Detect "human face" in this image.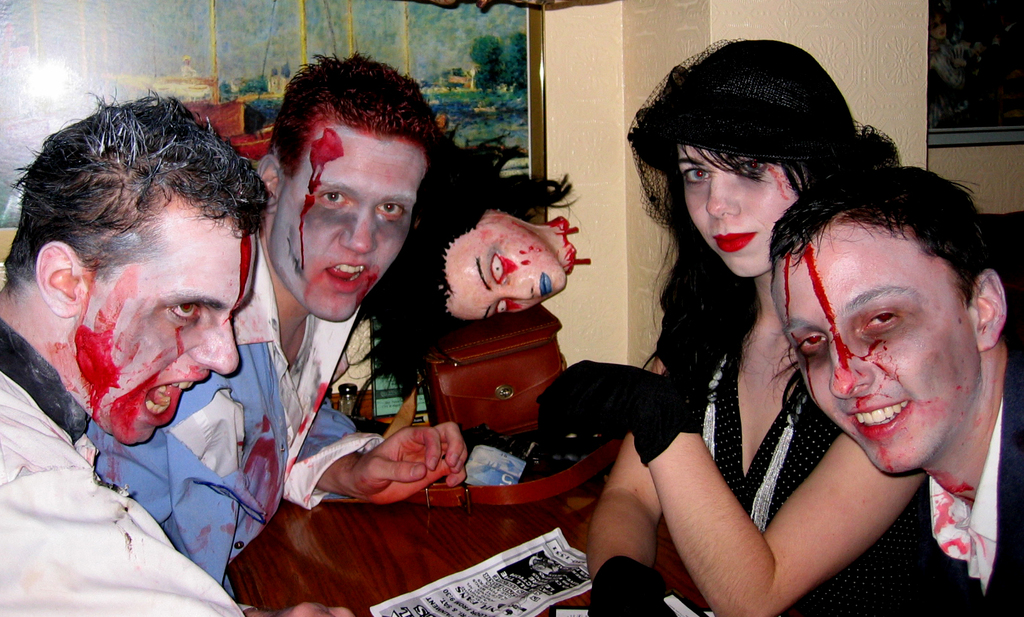
Detection: {"x1": 768, "y1": 239, "x2": 981, "y2": 470}.
